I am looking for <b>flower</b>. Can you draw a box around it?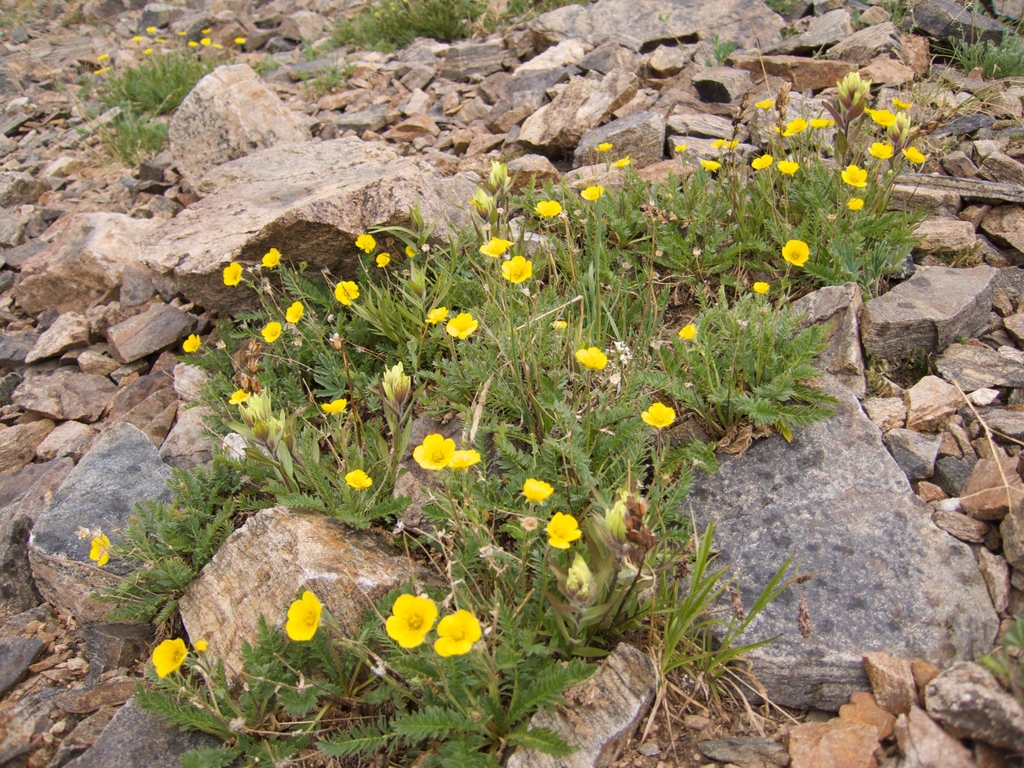
Sure, the bounding box is x1=749, y1=155, x2=774, y2=170.
